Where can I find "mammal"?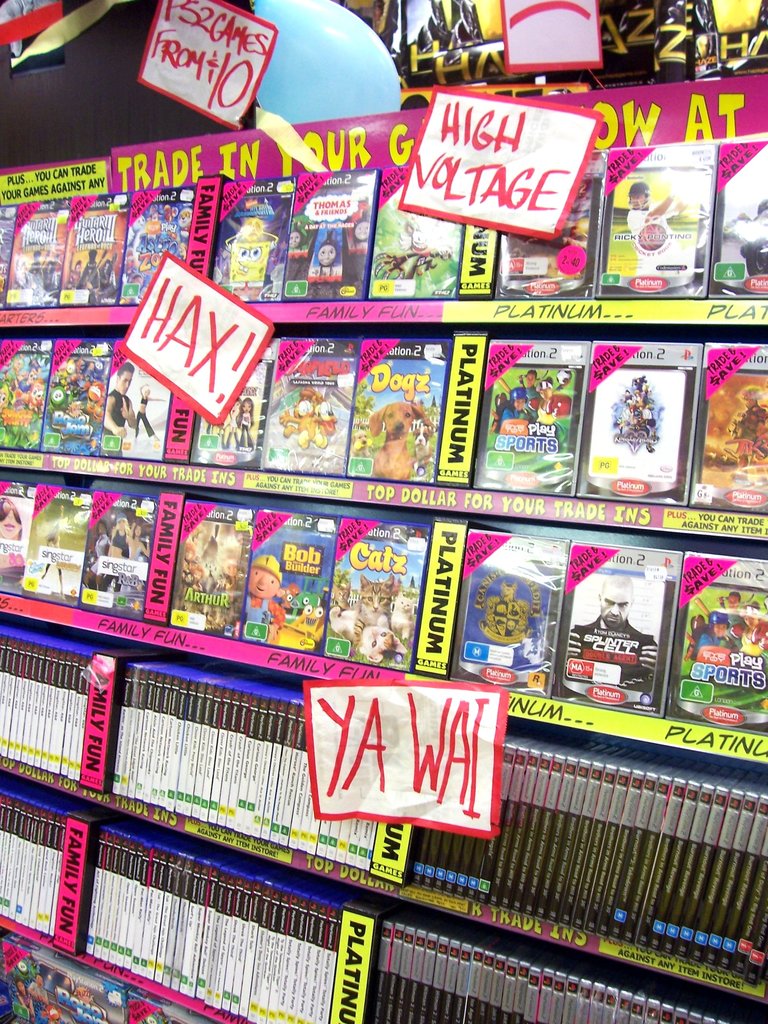
You can find it at x1=534, y1=377, x2=559, y2=424.
